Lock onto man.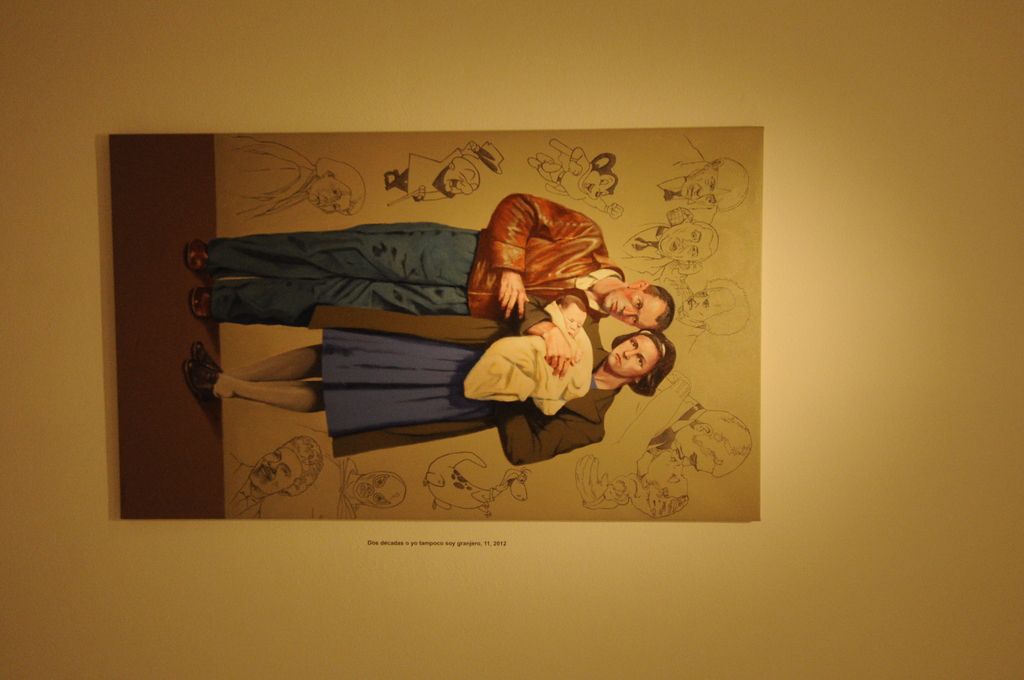
Locked: 604:400:754:482.
